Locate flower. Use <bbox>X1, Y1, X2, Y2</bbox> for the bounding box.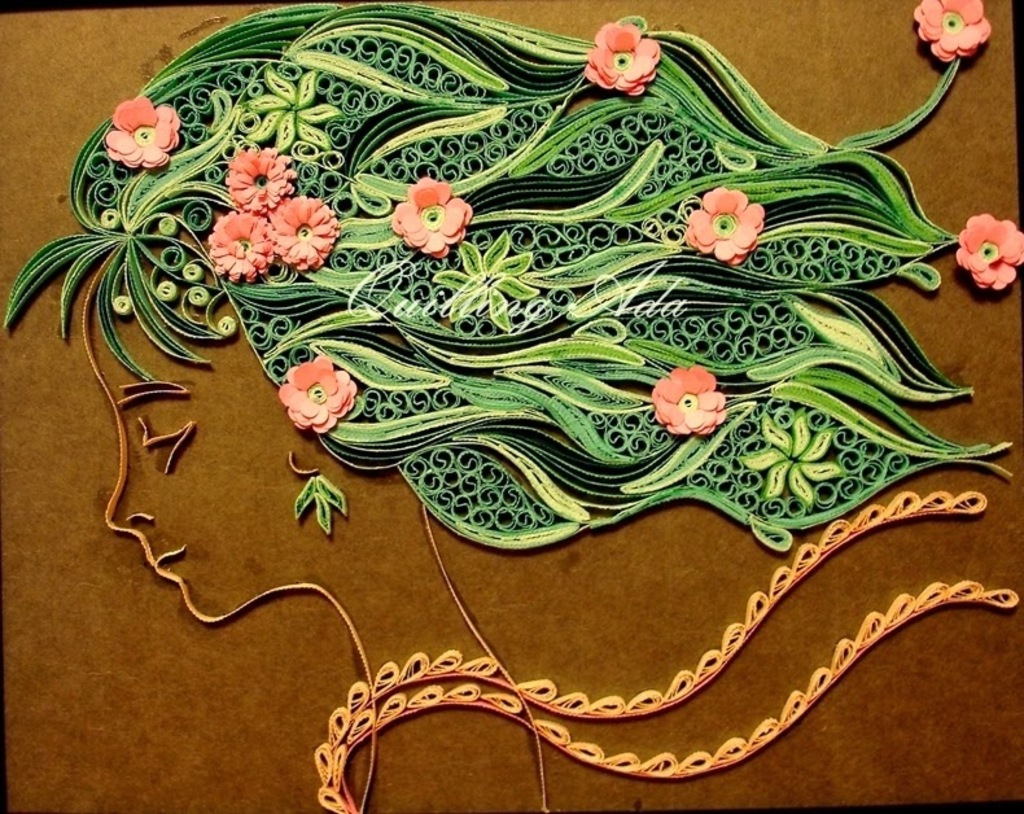
<bbox>651, 355, 736, 433</bbox>.
